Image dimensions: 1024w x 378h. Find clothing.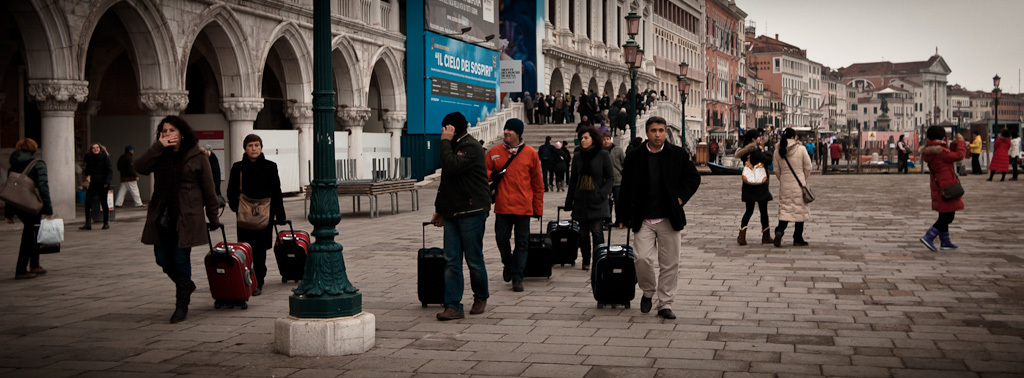
box(132, 138, 219, 308).
